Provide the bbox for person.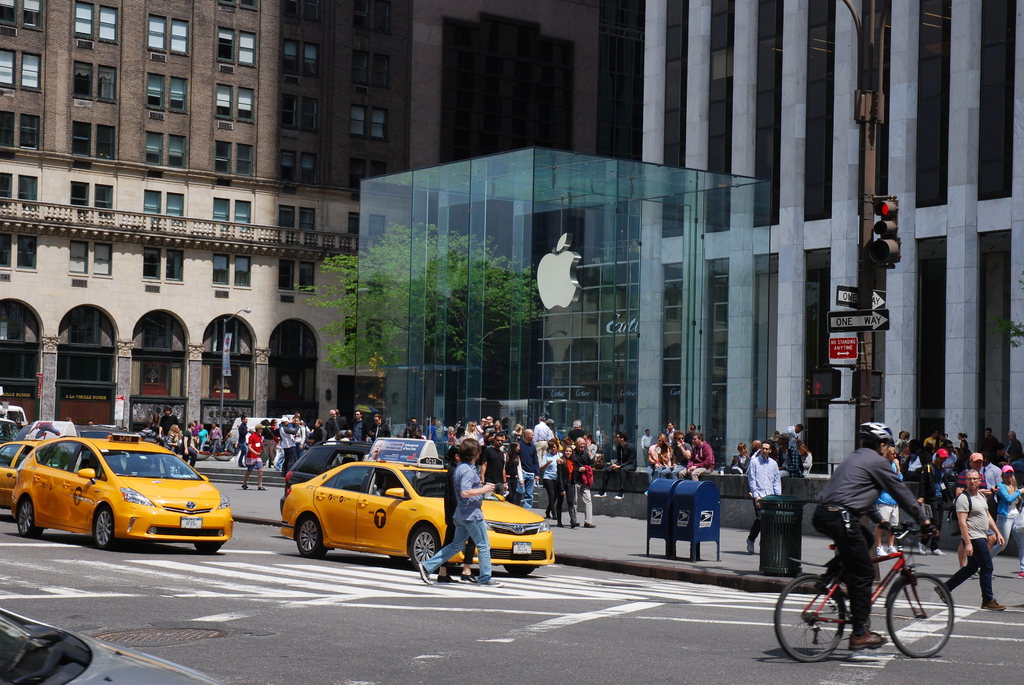
box(437, 441, 490, 583).
